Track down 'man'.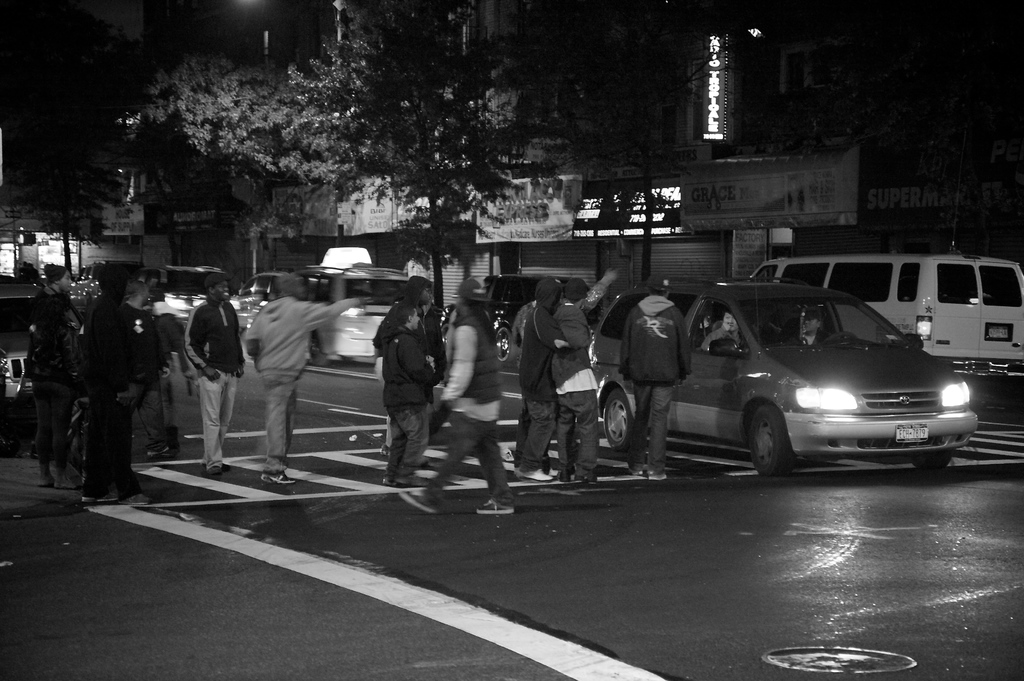
Tracked to x1=30 y1=263 x2=77 y2=492.
